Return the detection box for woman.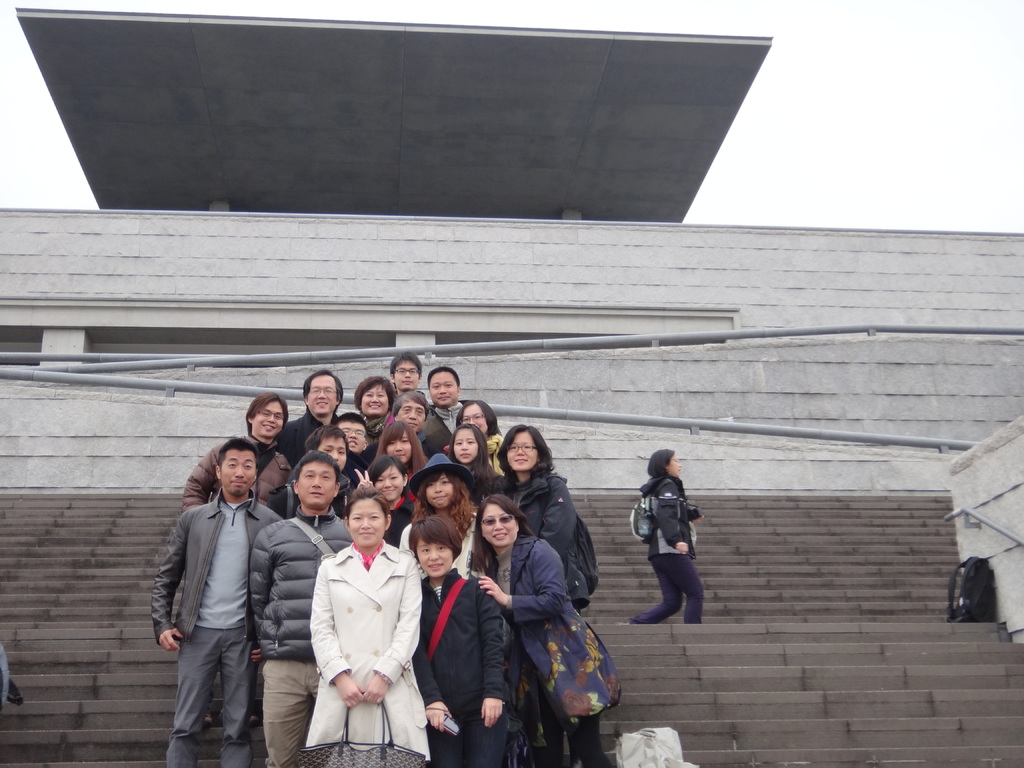
(x1=481, y1=497, x2=604, y2=767).
